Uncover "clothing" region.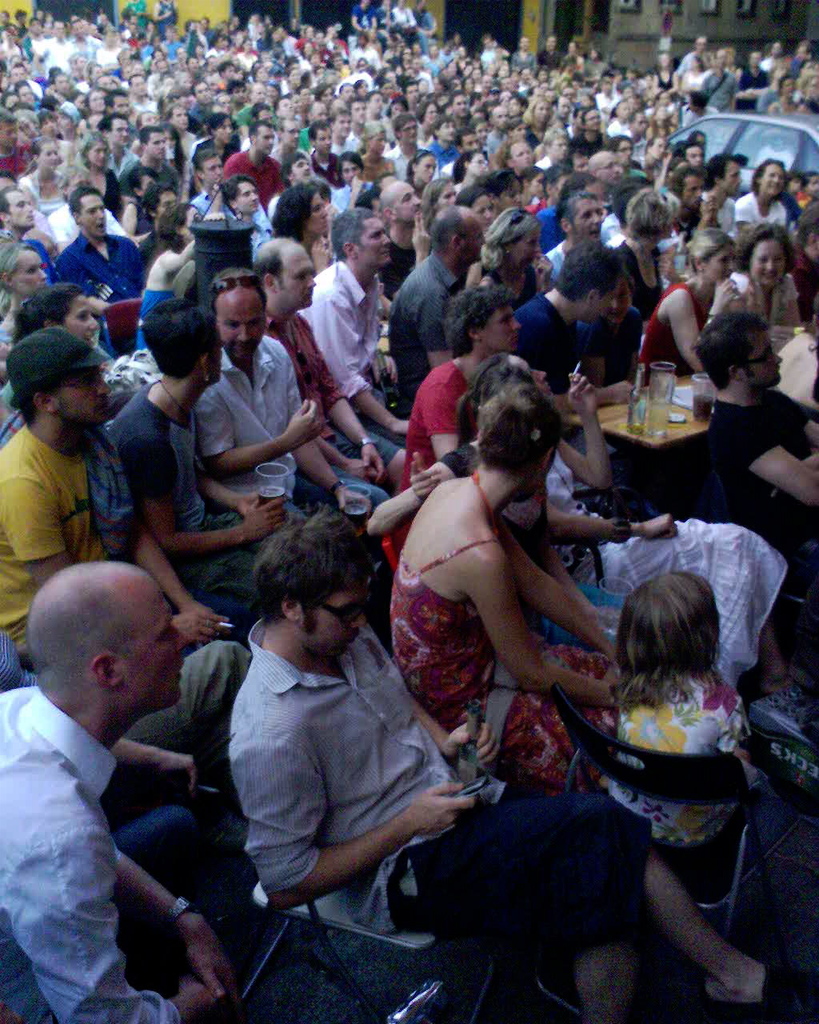
Uncovered: region(158, 34, 182, 62).
